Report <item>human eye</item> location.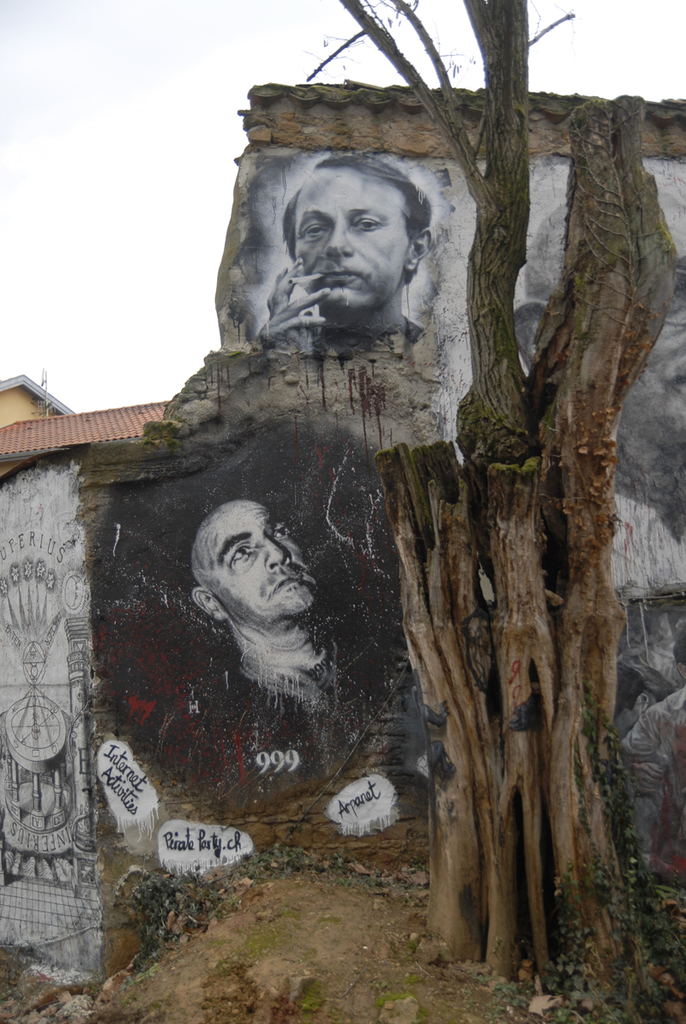
Report: <box>302,218,330,239</box>.
